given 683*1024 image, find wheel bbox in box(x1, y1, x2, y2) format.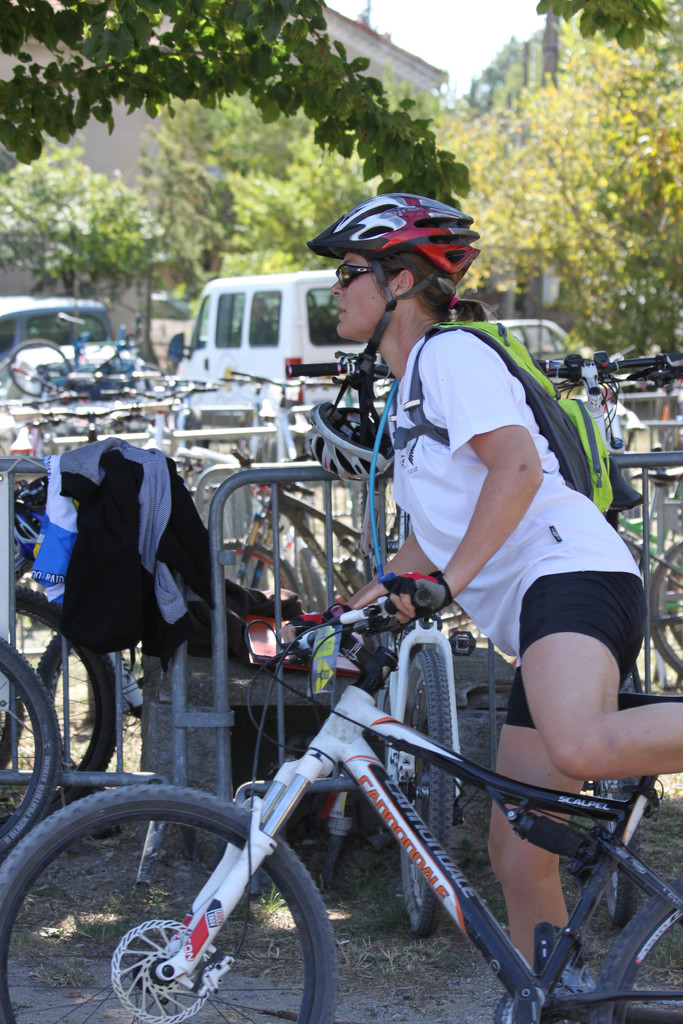
box(650, 543, 682, 680).
